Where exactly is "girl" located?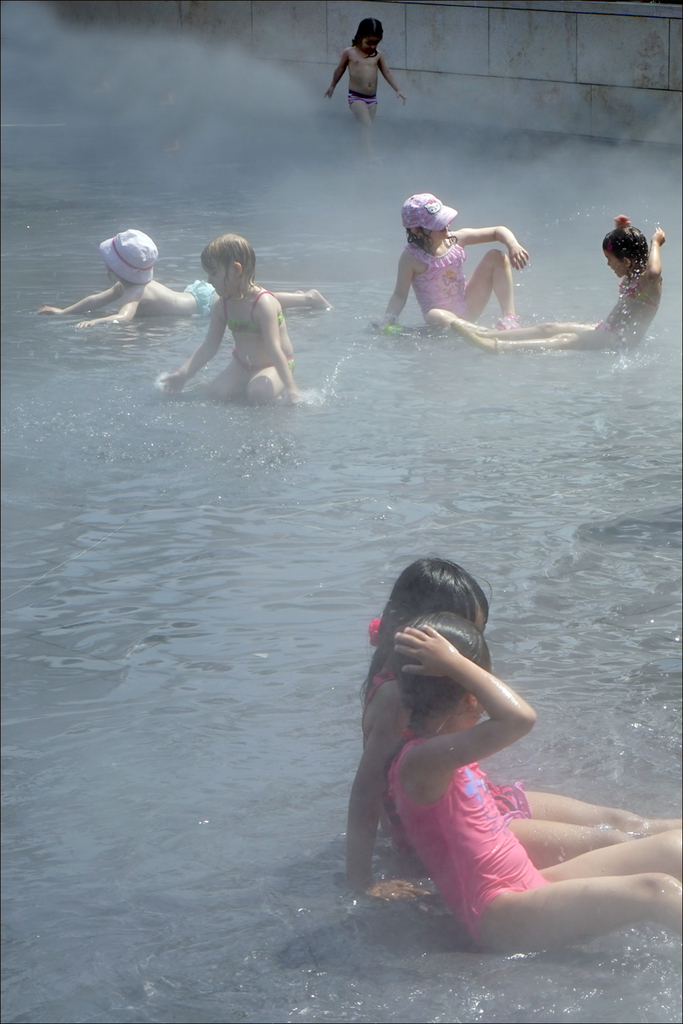
Its bounding box is locate(345, 555, 682, 902).
